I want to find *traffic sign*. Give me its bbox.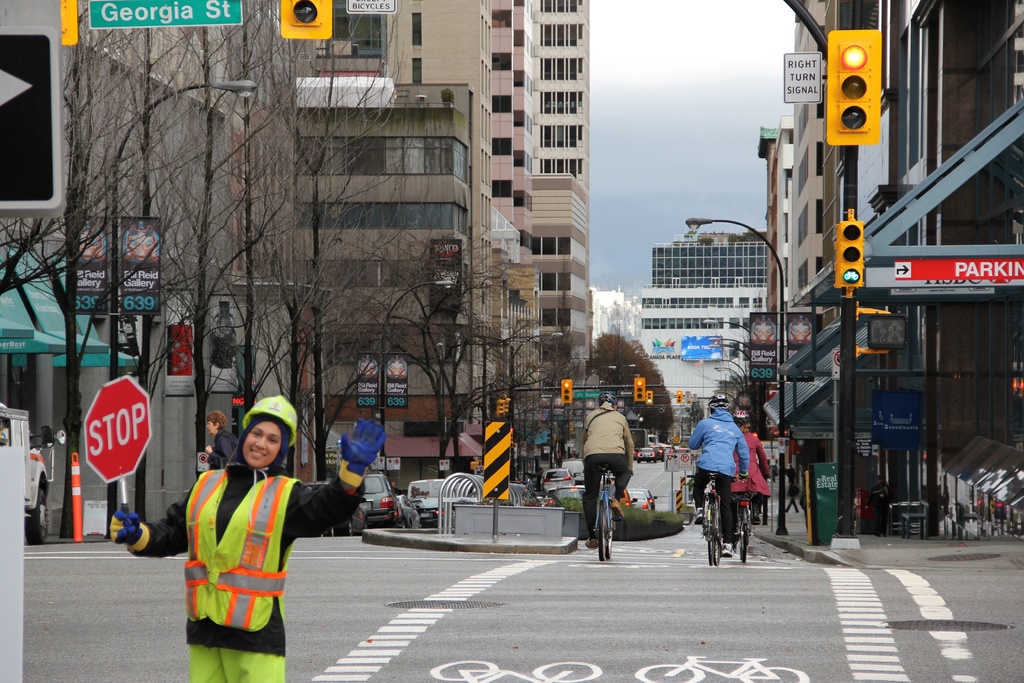
[279, 0, 332, 40].
